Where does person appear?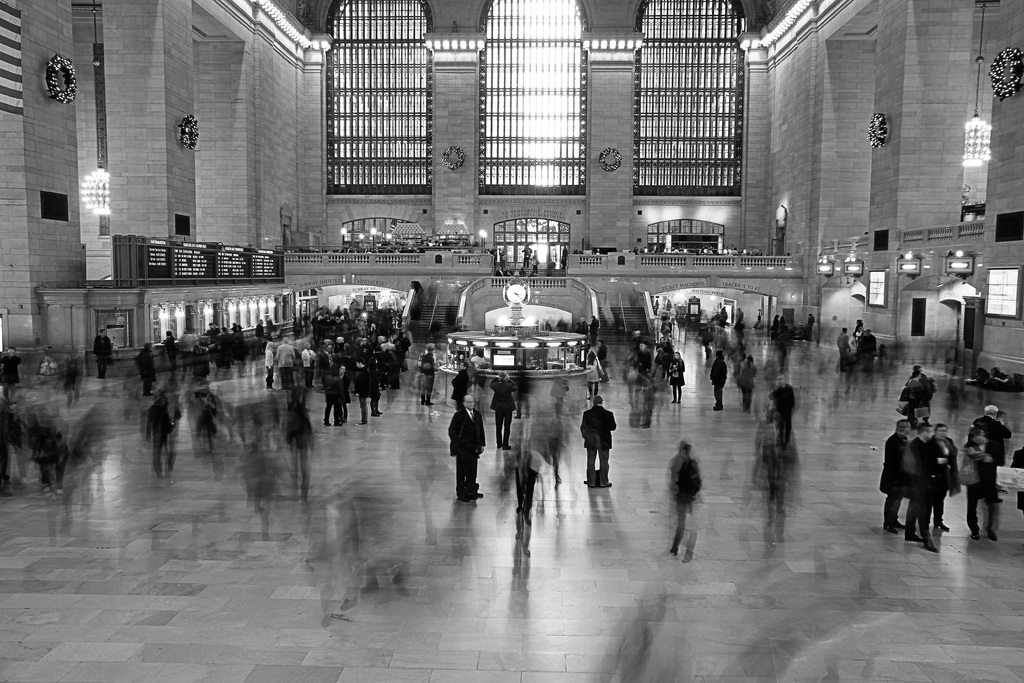
Appears at crop(561, 243, 570, 269).
